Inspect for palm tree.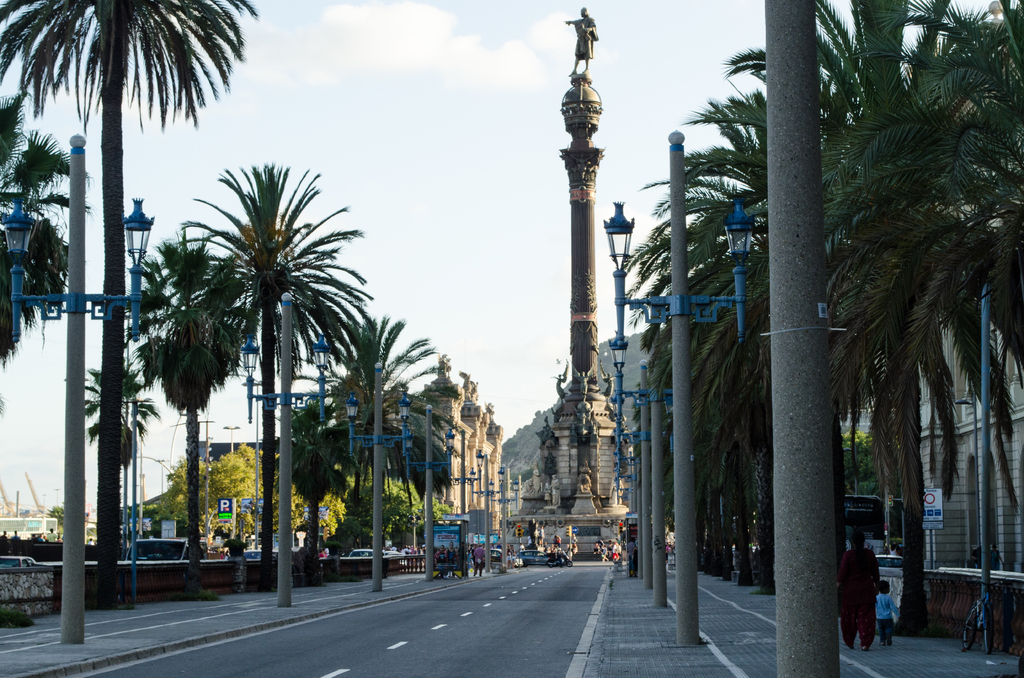
Inspection: left=67, top=350, right=142, bottom=565.
